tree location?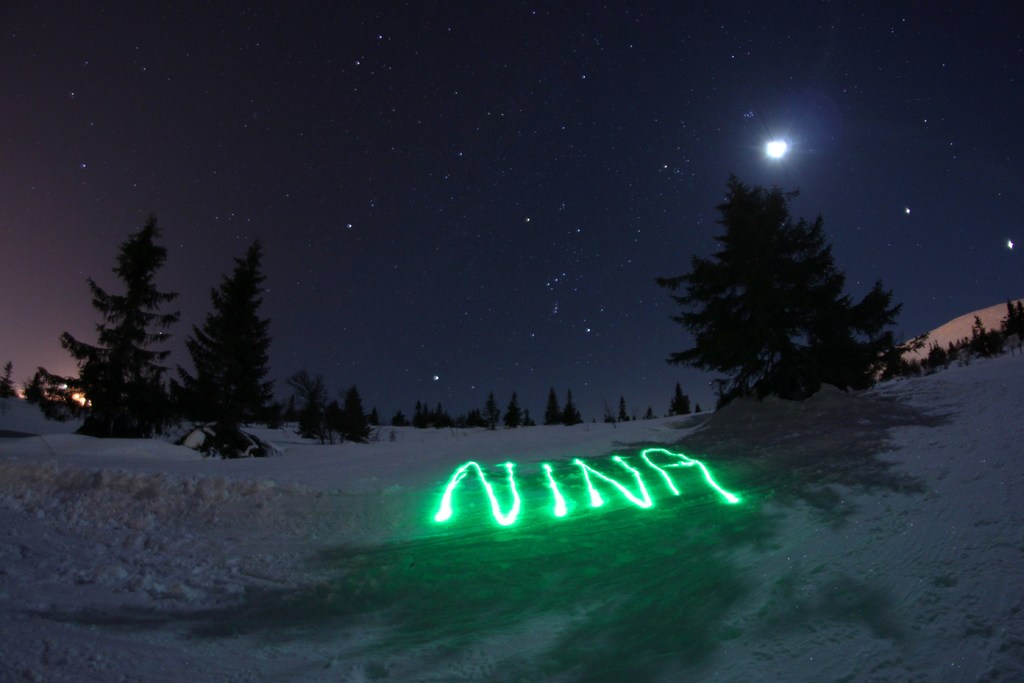
<box>648,168,912,419</box>
